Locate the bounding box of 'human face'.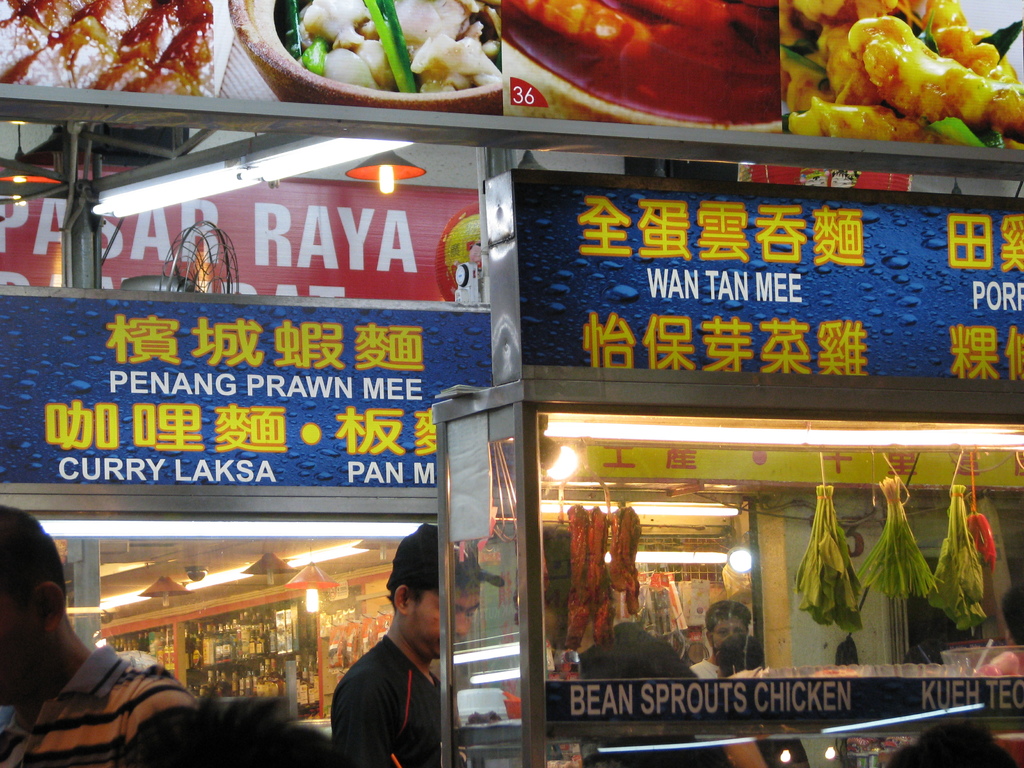
Bounding box: detection(0, 590, 35, 705).
